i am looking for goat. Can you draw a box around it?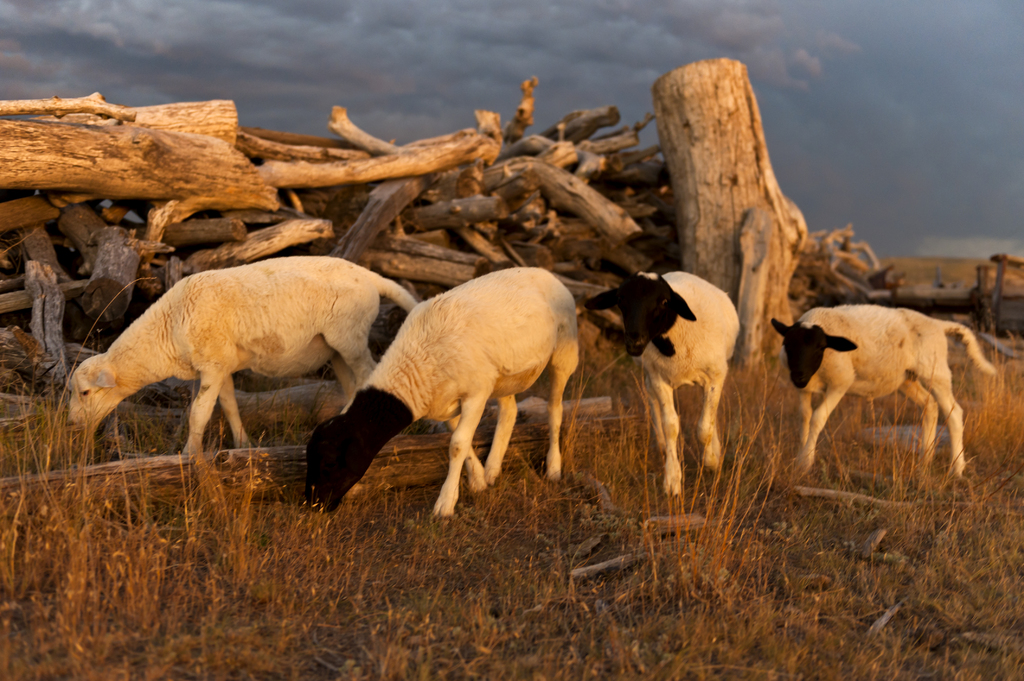
Sure, the bounding box is (left=305, top=257, right=596, bottom=516).
